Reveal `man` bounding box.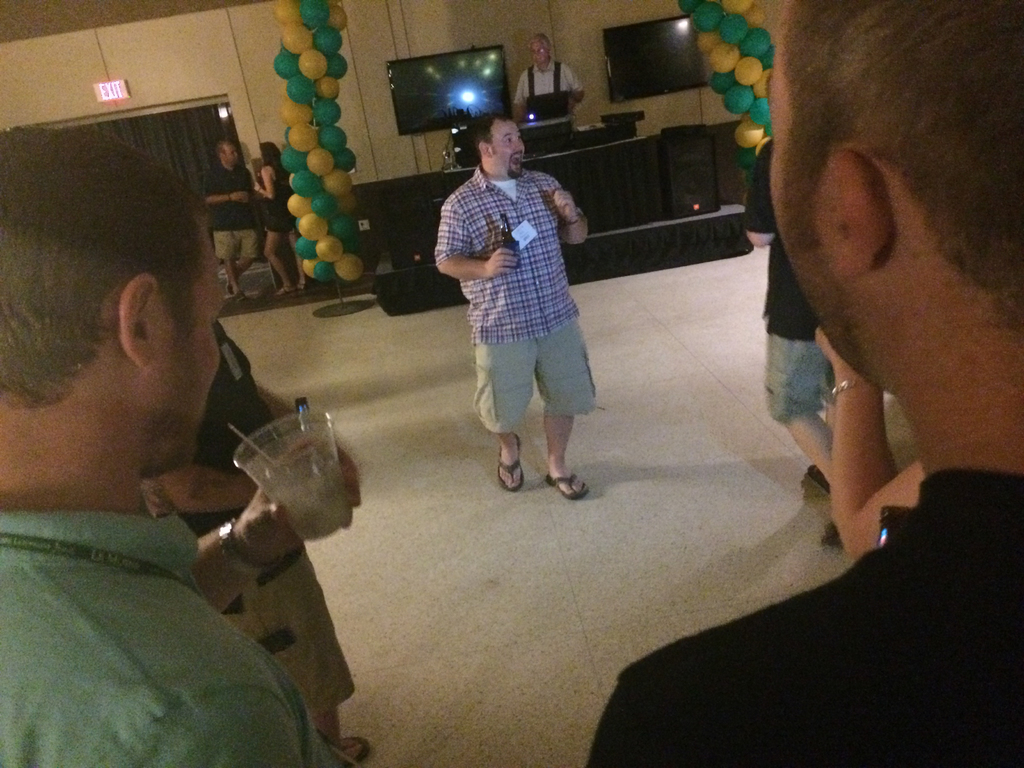
Revealed: rect(431, 102, 605, 511).
